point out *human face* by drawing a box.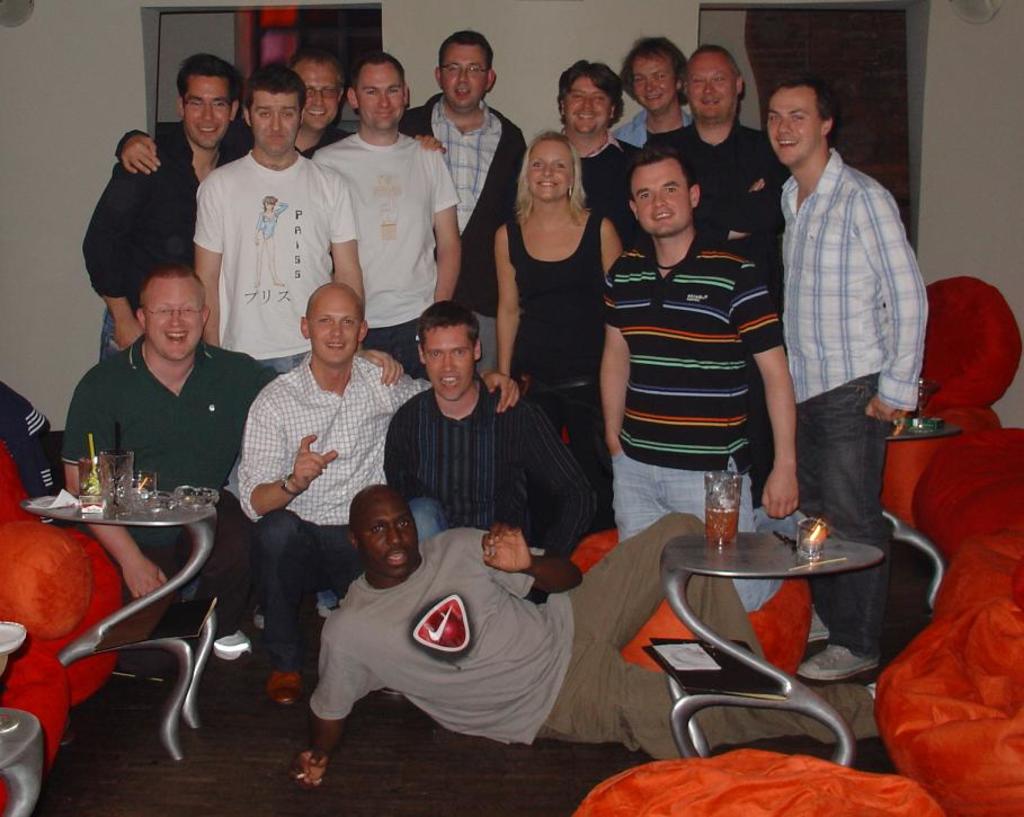
(x1=360, y1=63, x2=398, y2=130).
